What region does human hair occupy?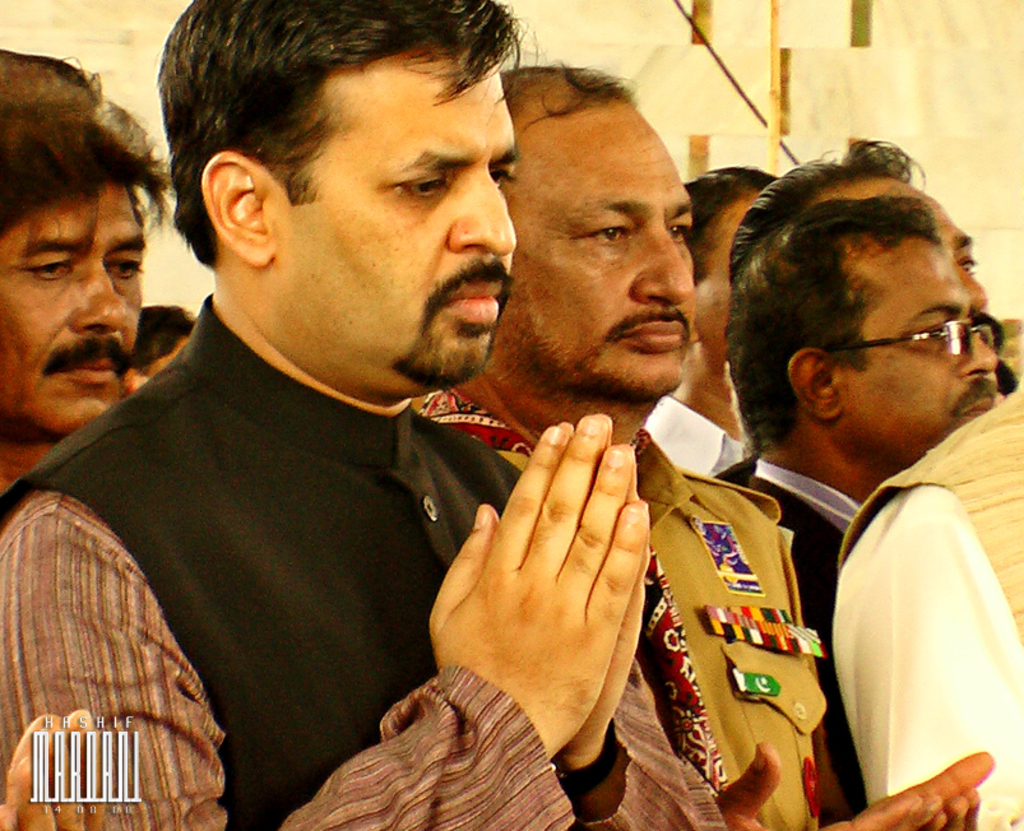
142:9:561:308.
